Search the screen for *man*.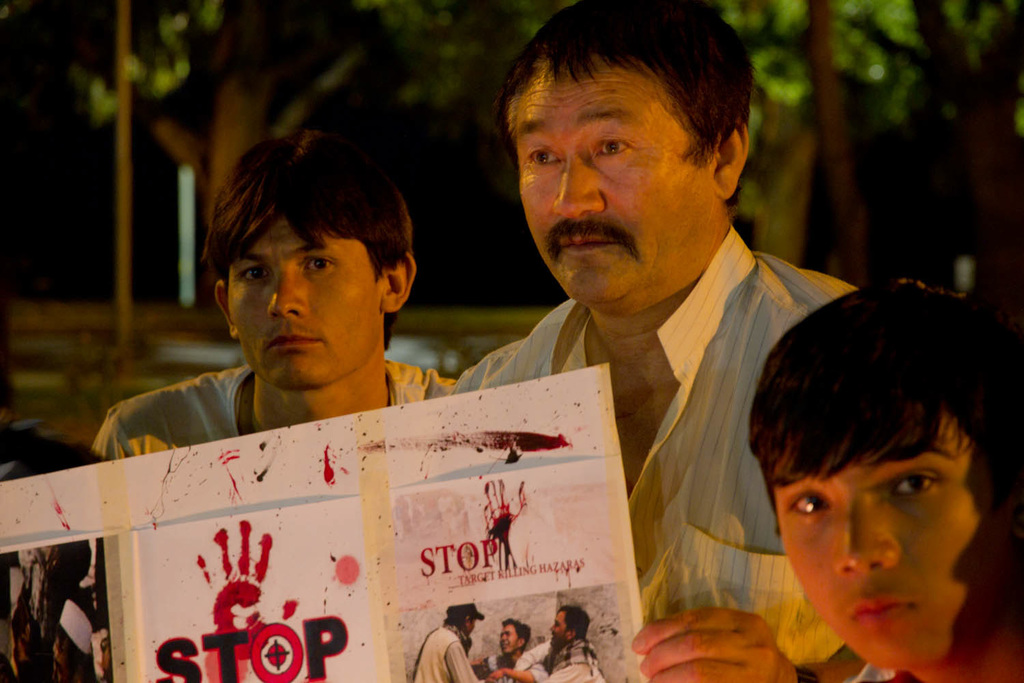
Found at 92:135:461:466.
